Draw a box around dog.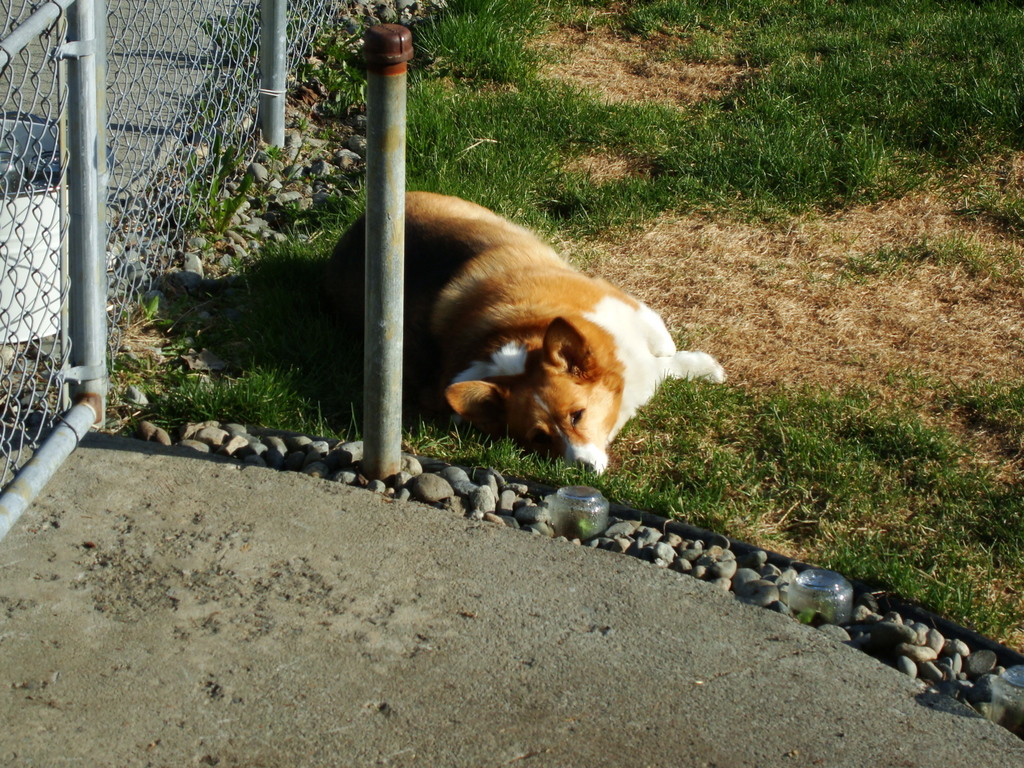
329,186,728,480.
